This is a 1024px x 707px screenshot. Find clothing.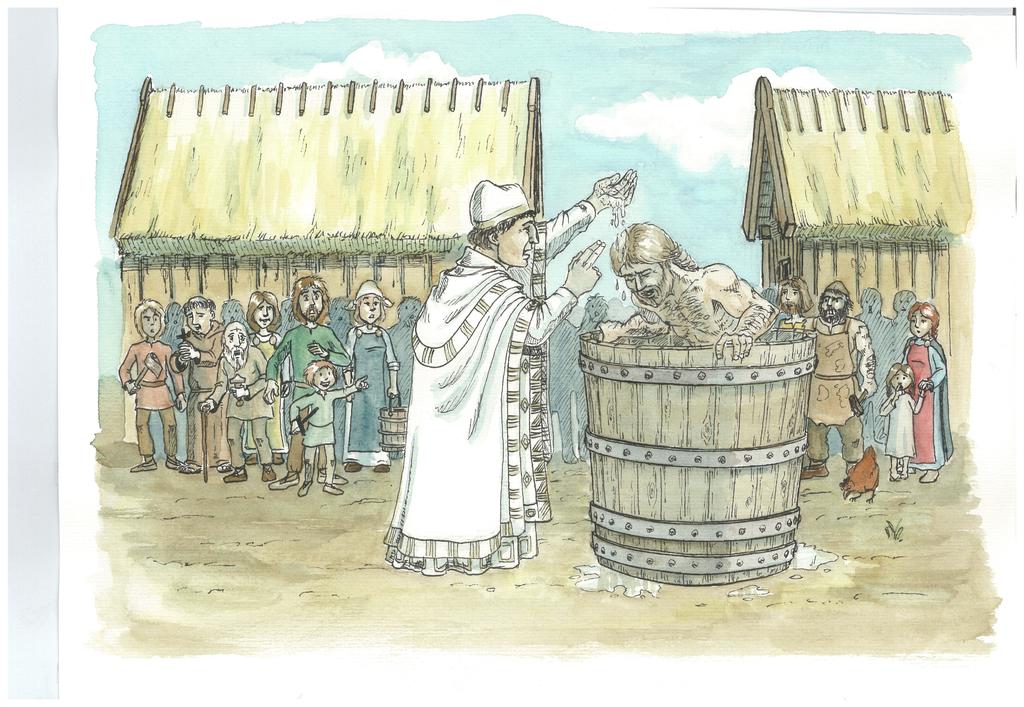
Bounding box: 262, 326, 352, 394.
